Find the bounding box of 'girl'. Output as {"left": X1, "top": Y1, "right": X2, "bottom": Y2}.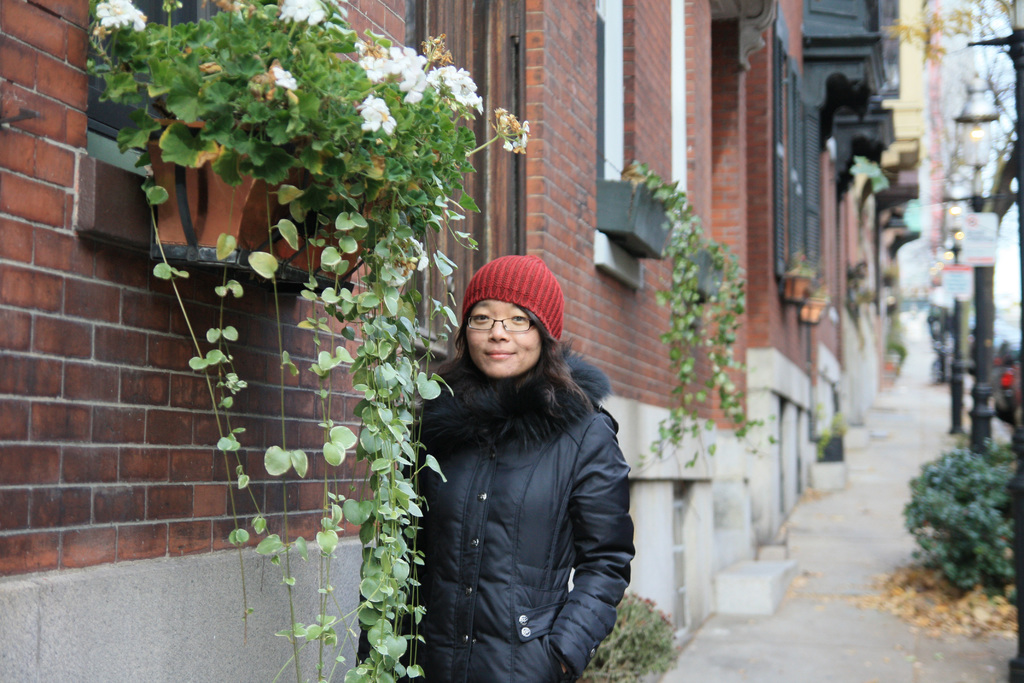
{"left": 391, "top": 249, "right": 641, "bottom": 680}.
